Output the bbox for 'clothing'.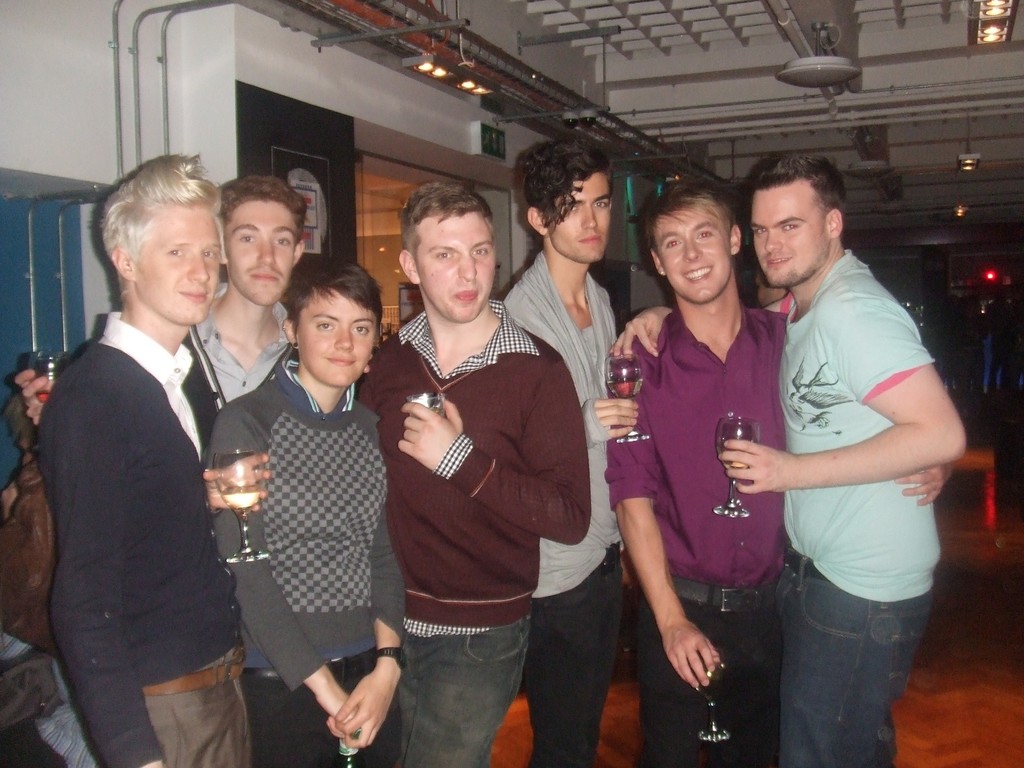
33/209/266/767.
